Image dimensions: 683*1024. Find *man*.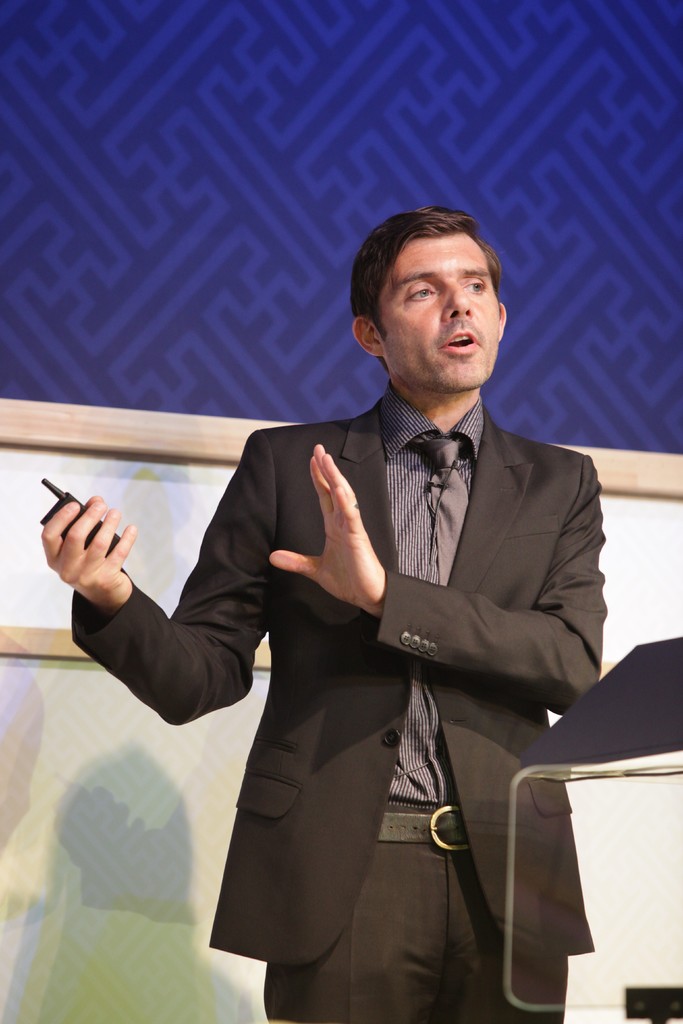
147 204 615 997.
